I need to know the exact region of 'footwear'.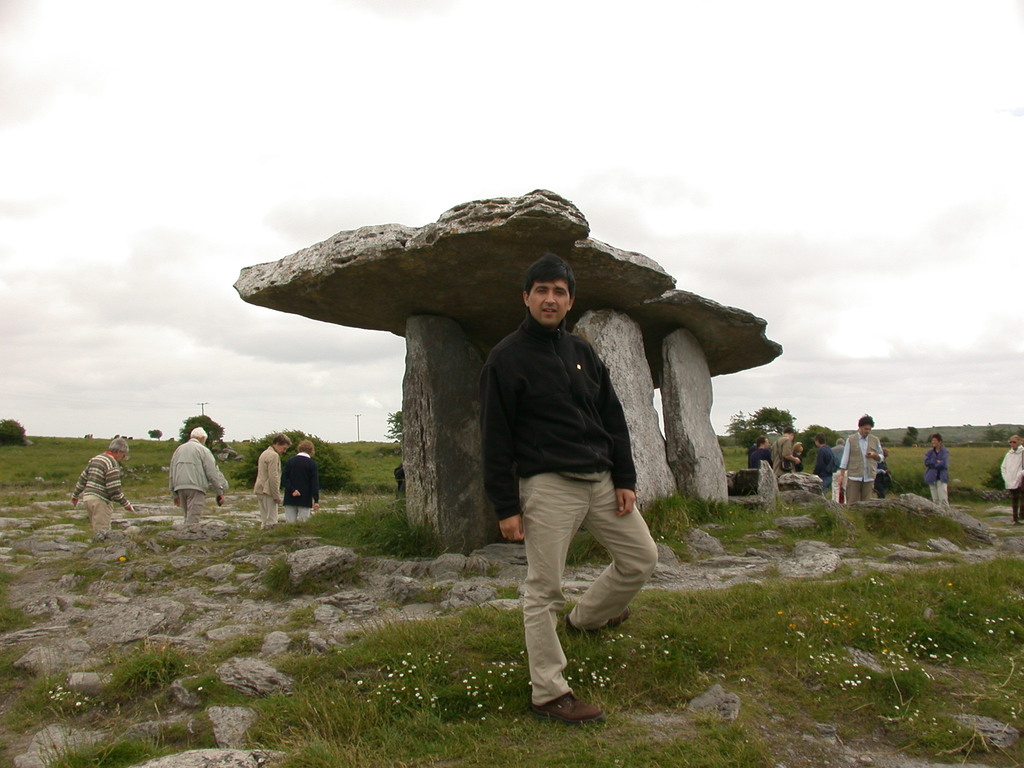
Region: bbox=(536, 698, 609, 728).
